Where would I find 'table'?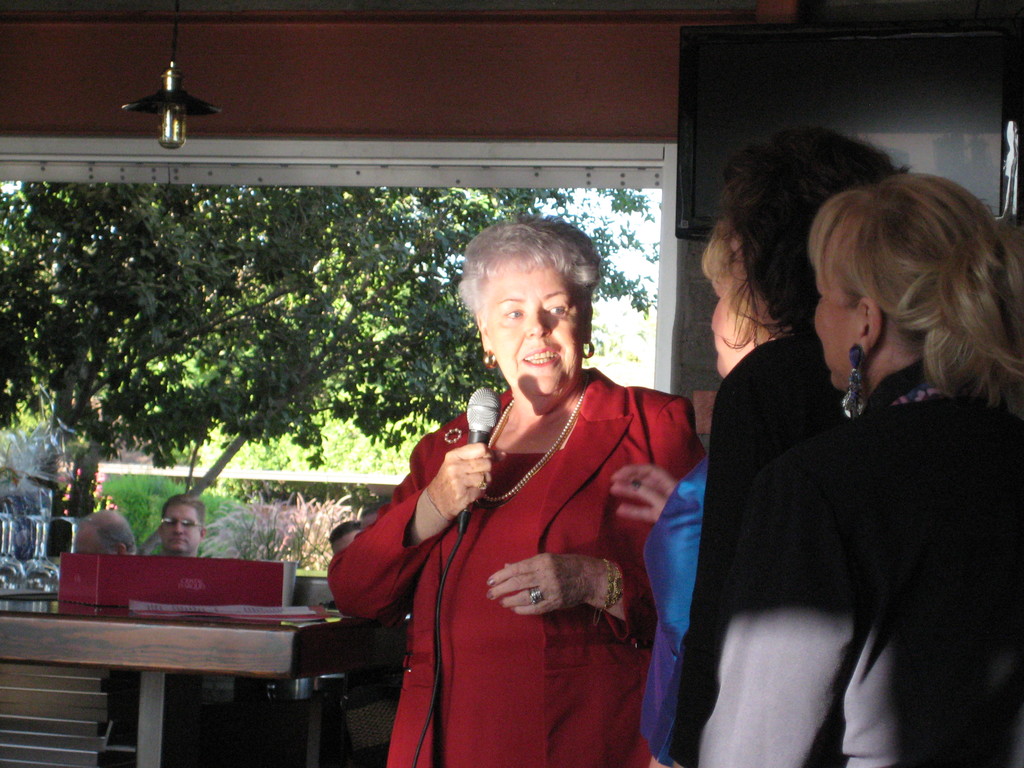
At 3 576 396 750.
